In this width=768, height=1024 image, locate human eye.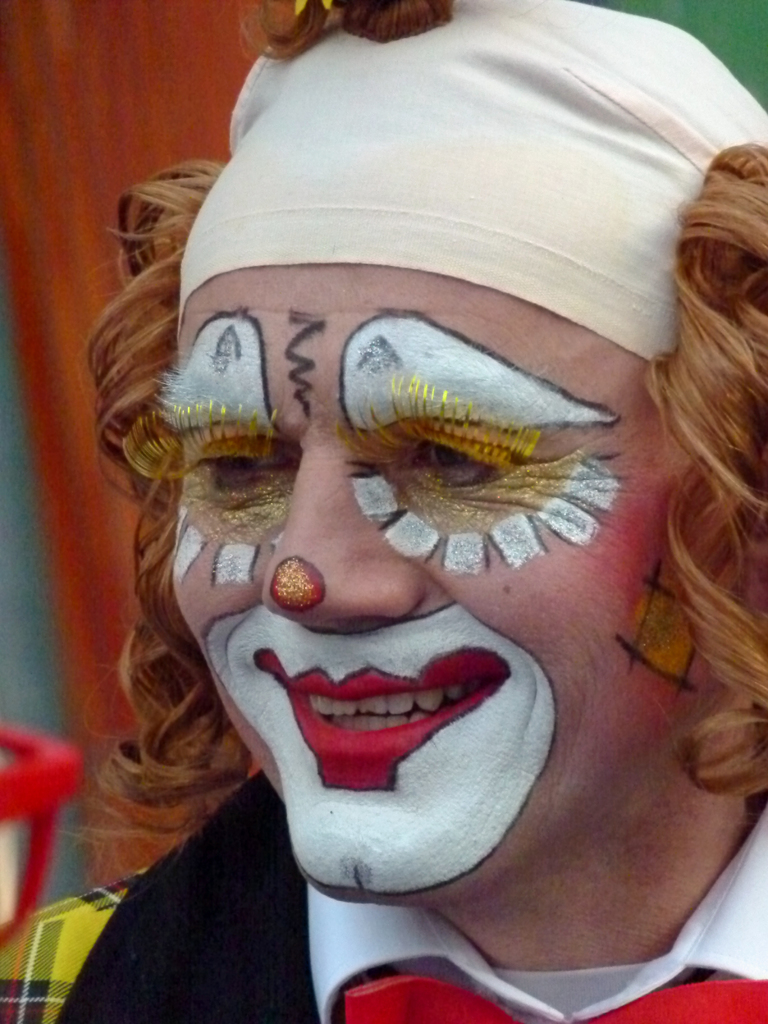
Bounding box: box=[394, 435, 520, 483].
